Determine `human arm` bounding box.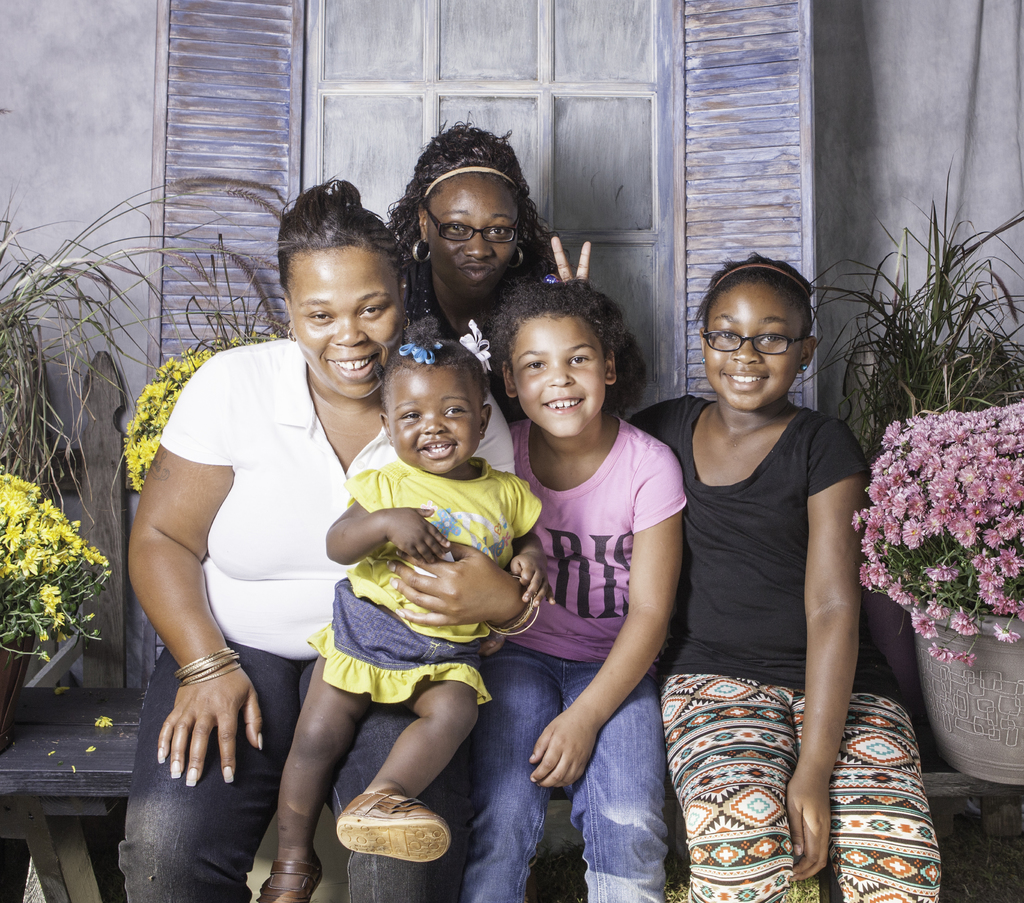
Determined: box=[392, 537, 531, 637].
